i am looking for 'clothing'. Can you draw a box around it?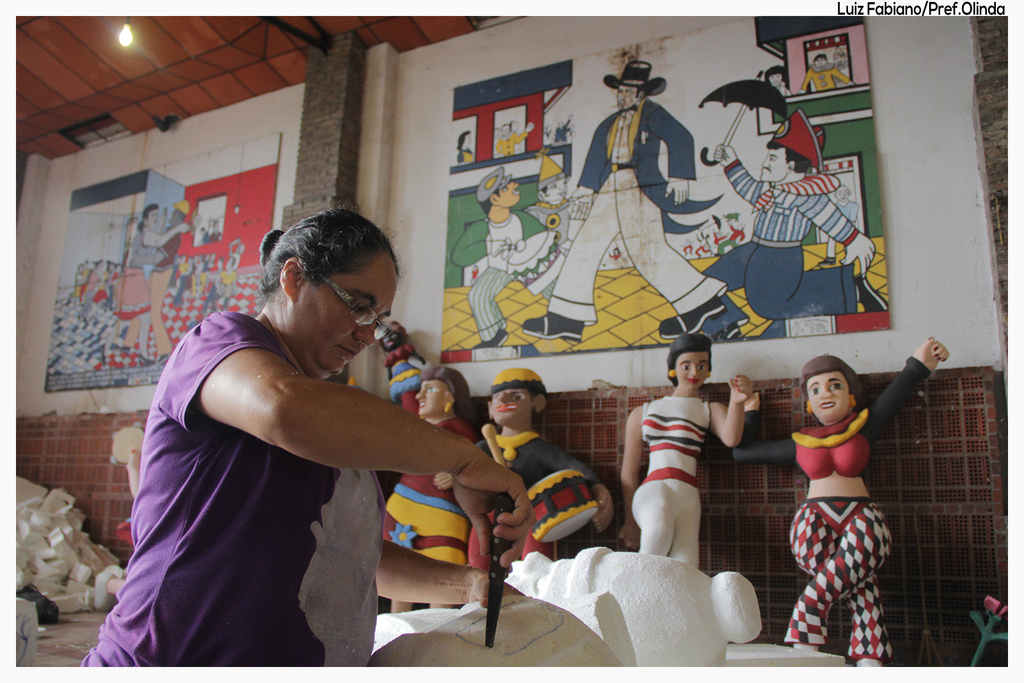
Sure, the bounding box is (145, 225, 179, 357).
